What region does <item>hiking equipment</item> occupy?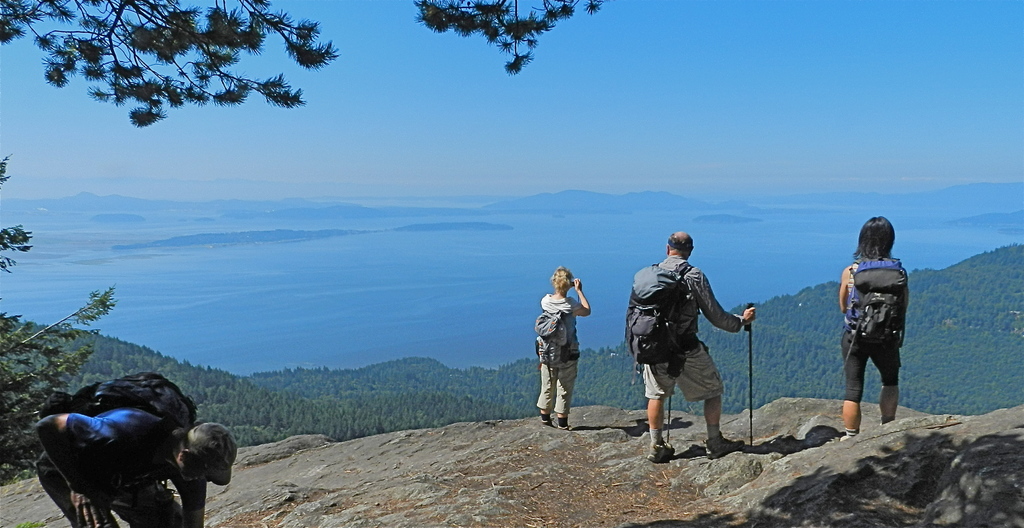
region(664, 371, 675, 446).
